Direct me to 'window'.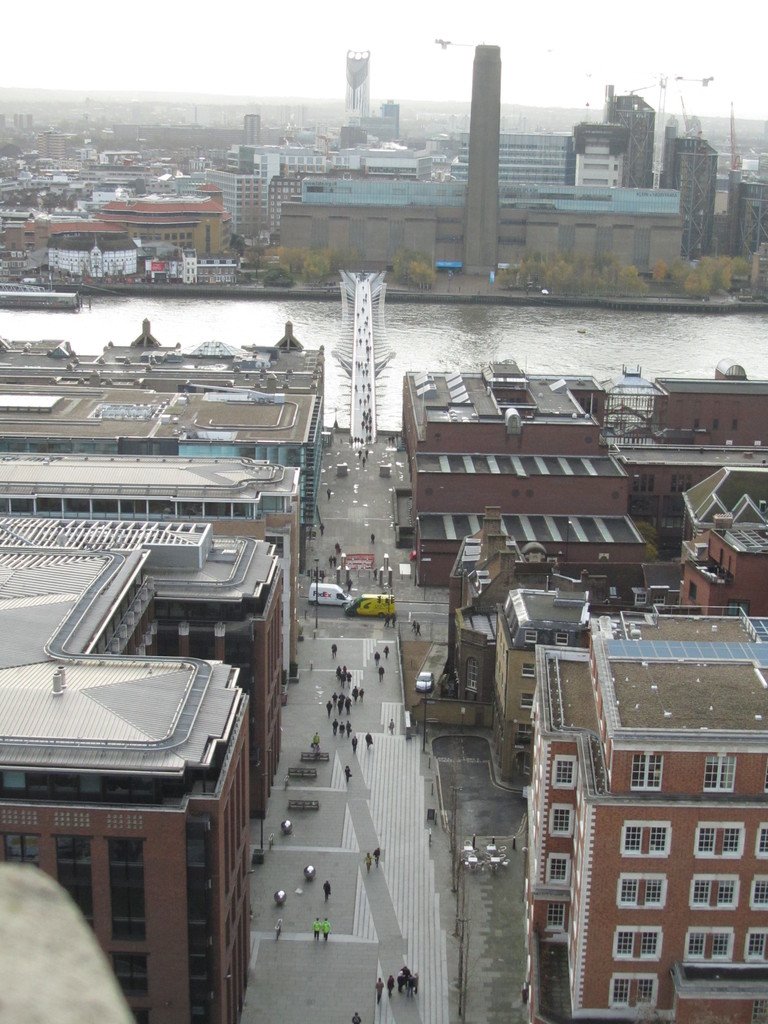
Direction: {"left": 629, "top": 753, "right": 662, "bottom": 790}.
